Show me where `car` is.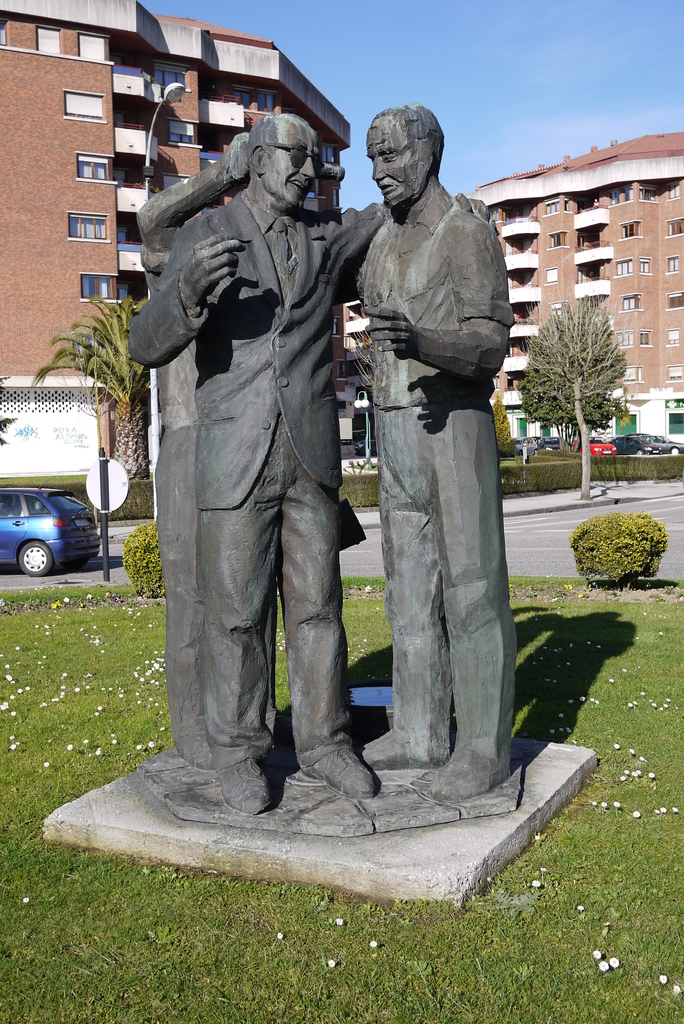
`car` is at BBox(569, 433, 619, 458).
